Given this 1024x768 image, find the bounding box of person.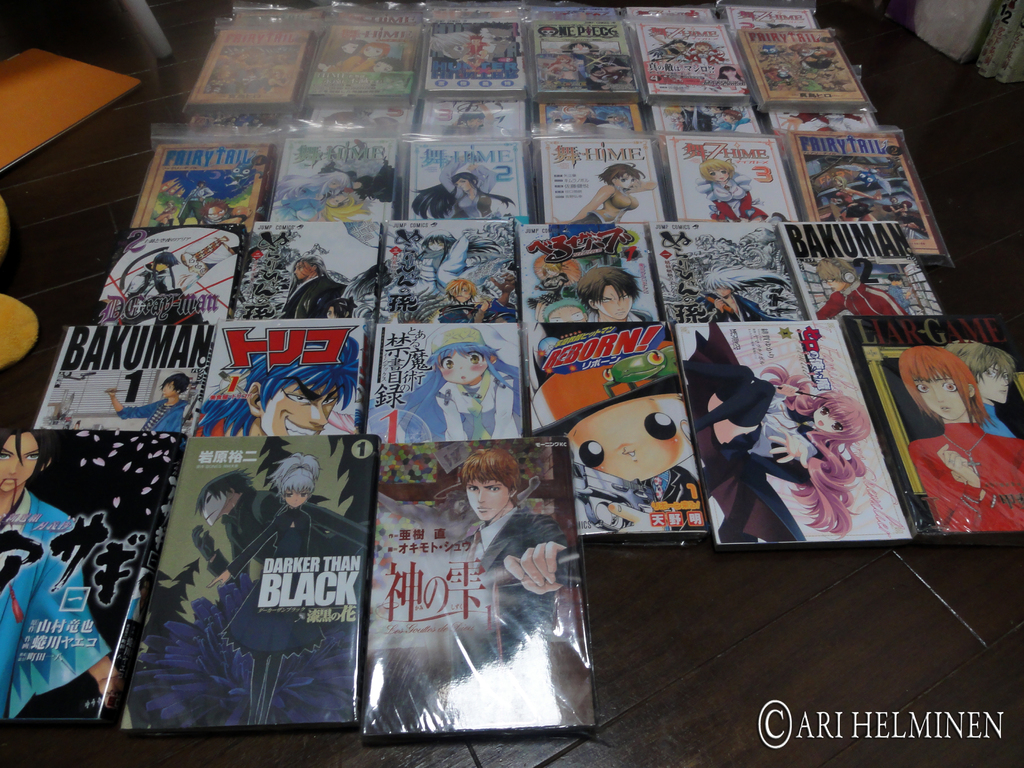
box(947, 342, 1023, 442).
